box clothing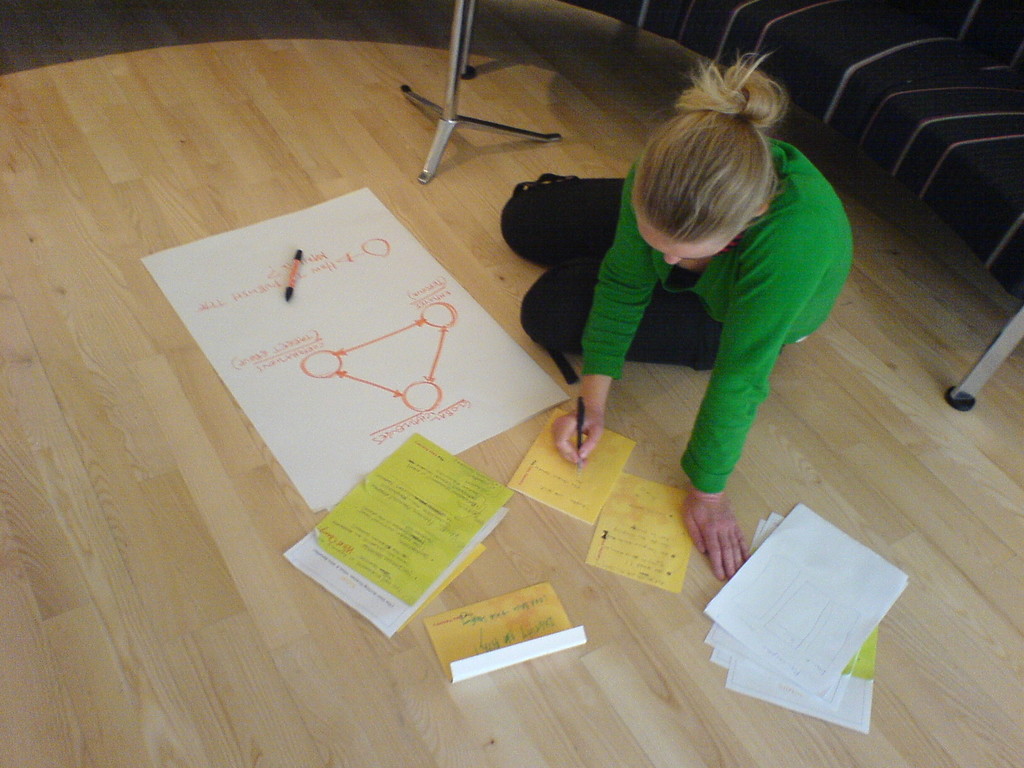
BBox(521, 132, 872, 483)
